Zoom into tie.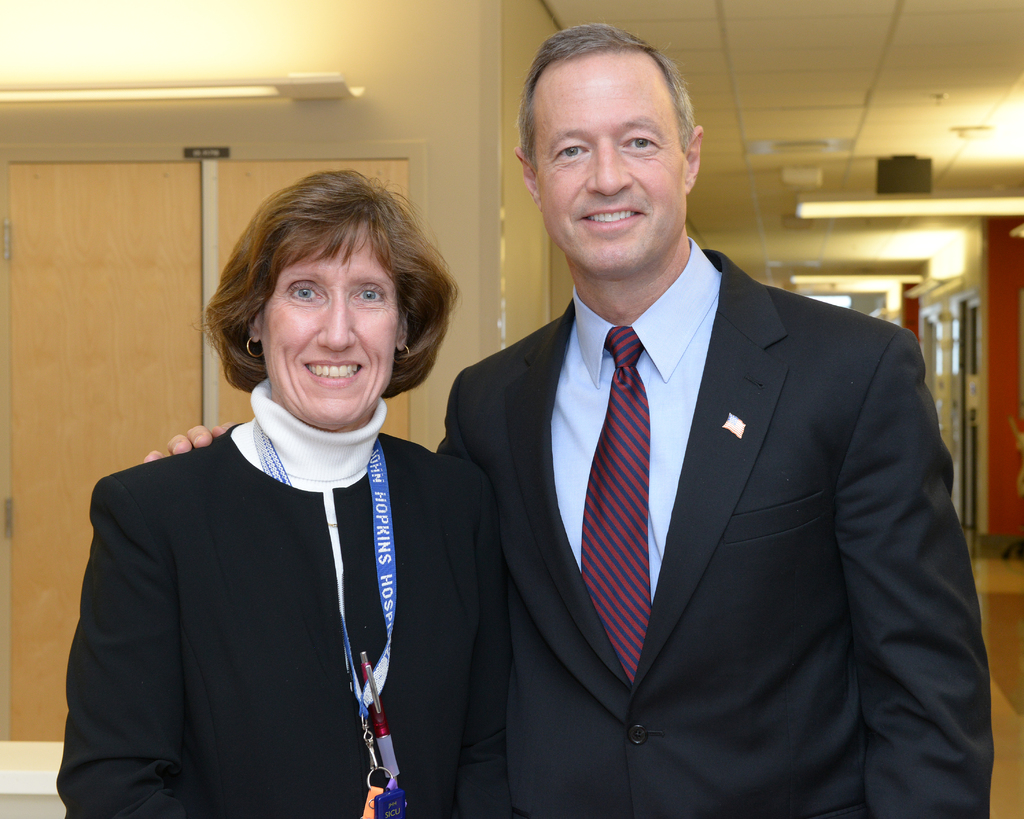
Zoom target: [580,323,649,685].
